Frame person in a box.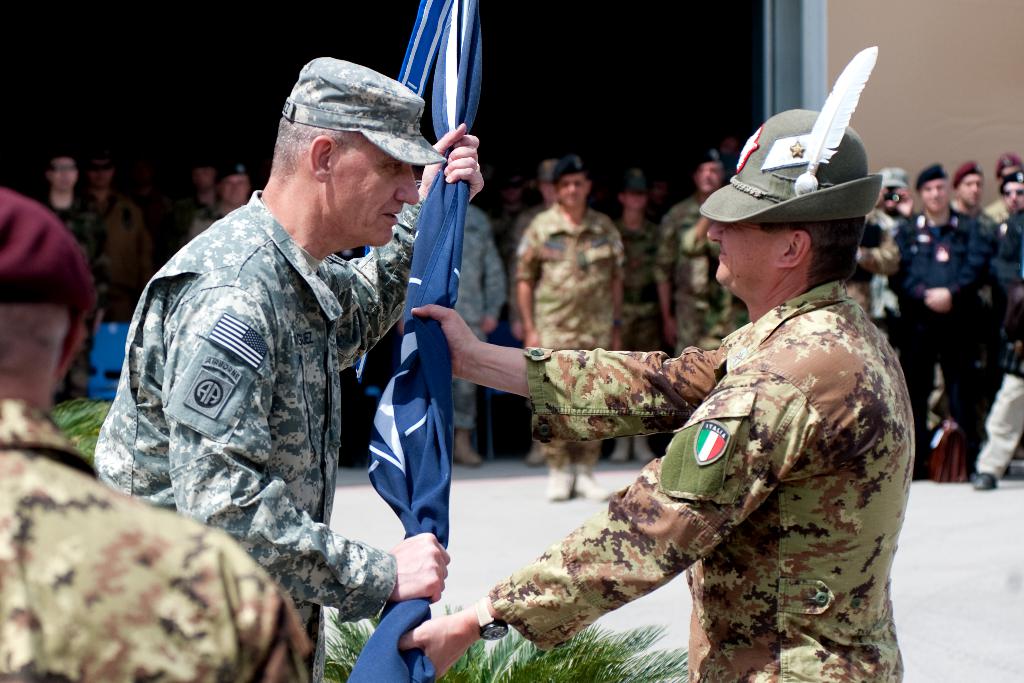
(x1=84, y1=145, x2=150, y2=320).
